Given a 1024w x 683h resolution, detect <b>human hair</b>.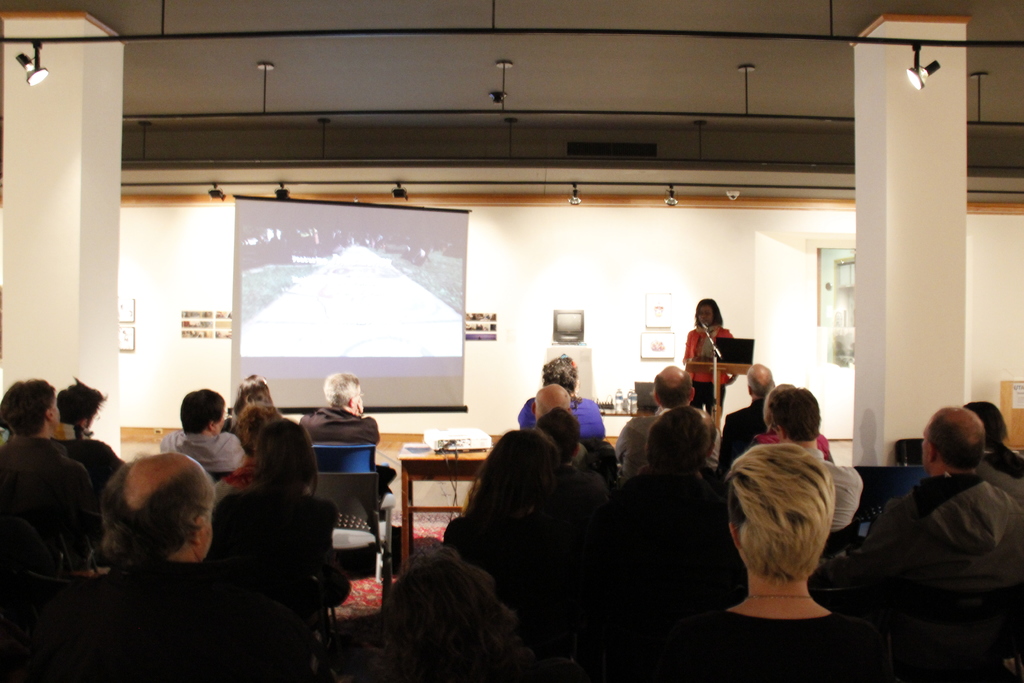
box(97, 458, 218, 567).
